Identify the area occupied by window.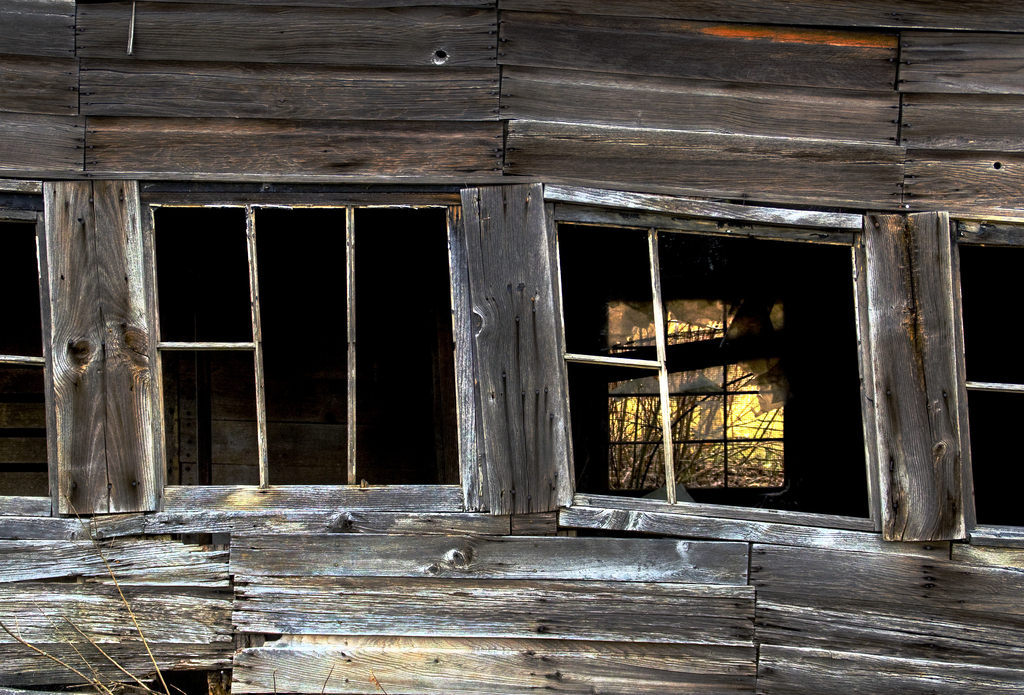
Area: <bbox>614, 303, 789, 493</bbox>.
